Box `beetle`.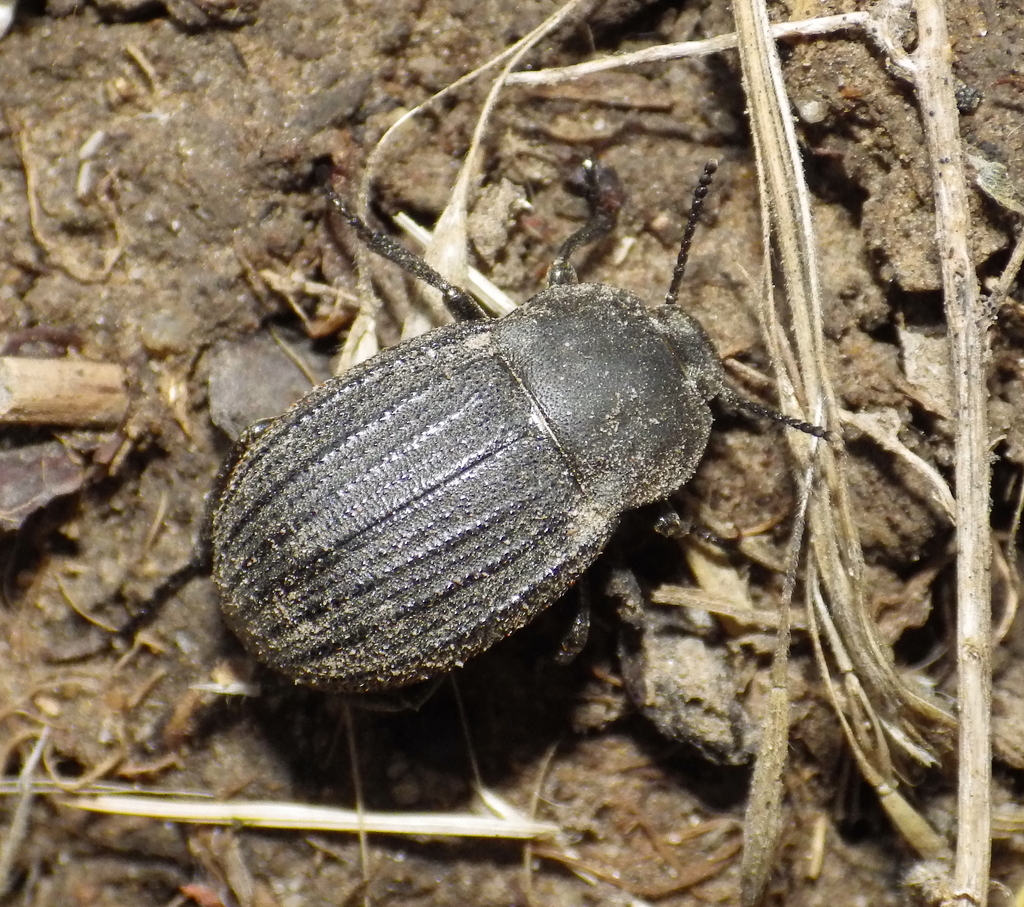
l=196, t=213, r=822, b=724.
